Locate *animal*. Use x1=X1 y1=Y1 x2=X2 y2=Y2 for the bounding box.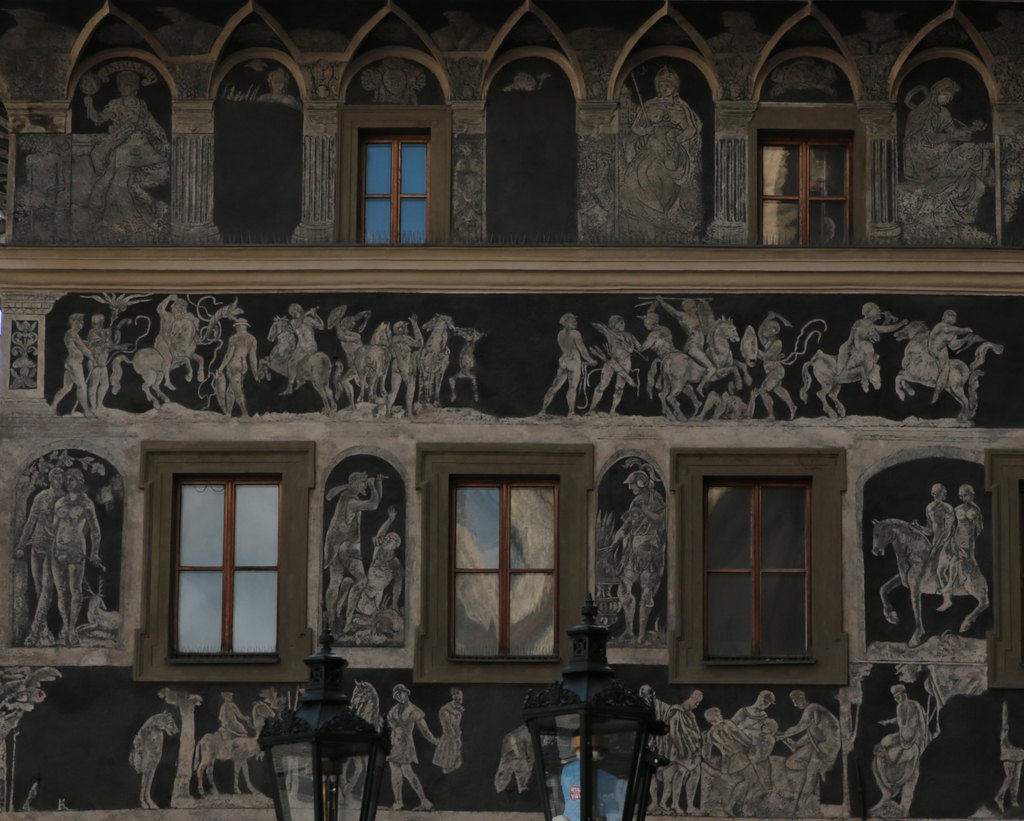
x1=894 y1=325 x2=970 y2=422.
